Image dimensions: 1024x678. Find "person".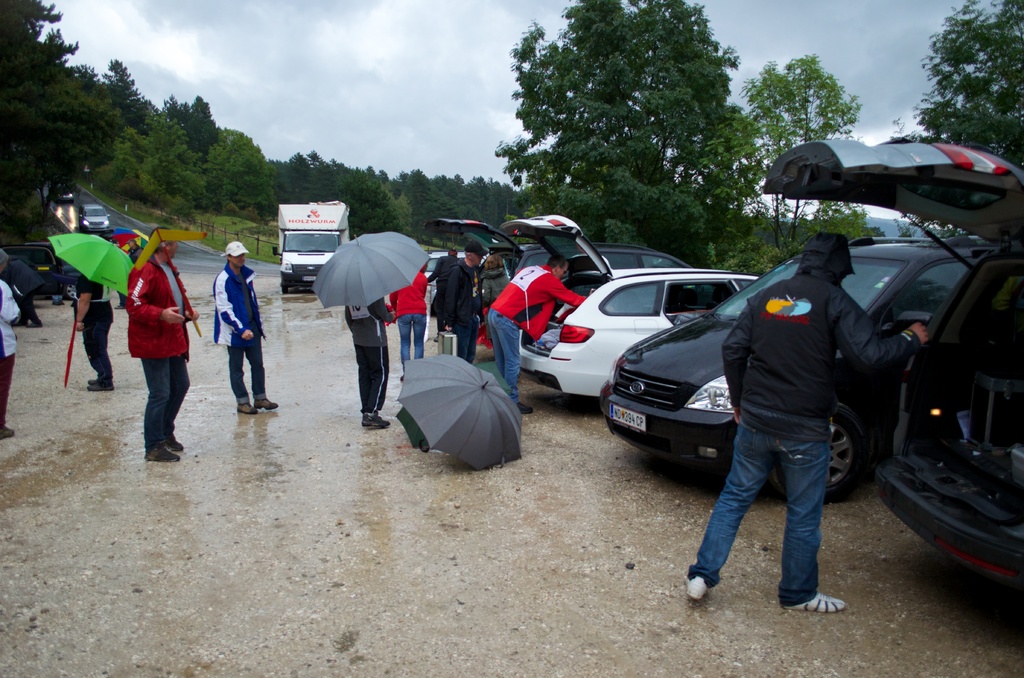
(74, 273, 111, 396).
